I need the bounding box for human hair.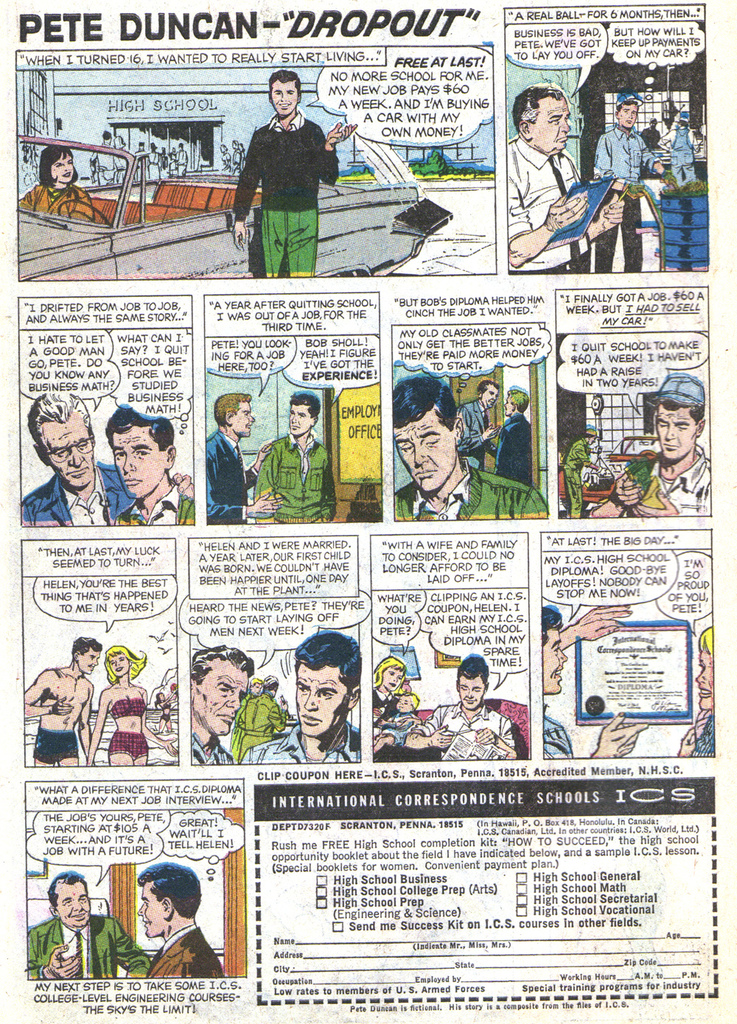
Here it is: 510/83/563/131.
